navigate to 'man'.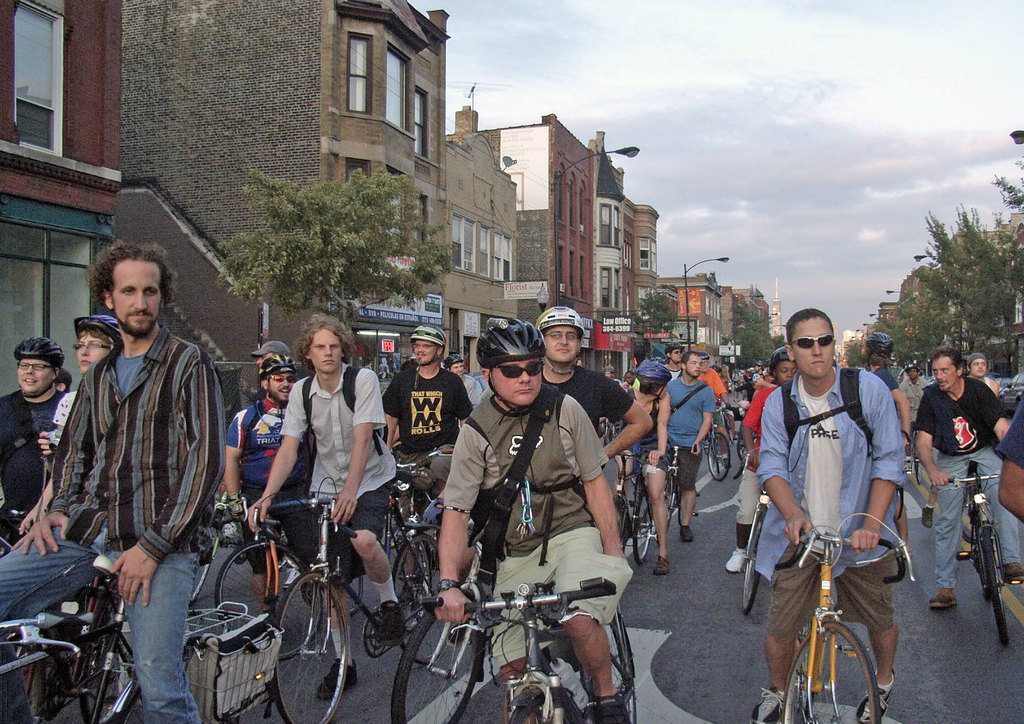
Navigation target: {"x1": 701, "y1": 352, "x2": 732, "y2": 472}.
